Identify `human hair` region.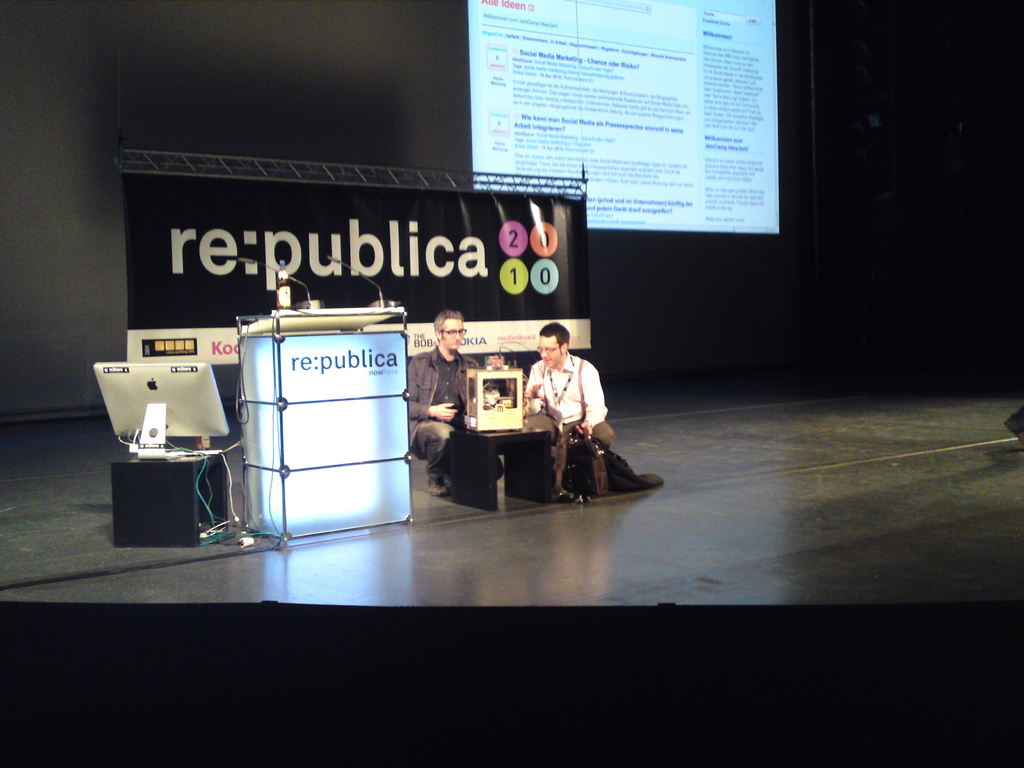
Region: bbox=[541, 324, 570, 352].
